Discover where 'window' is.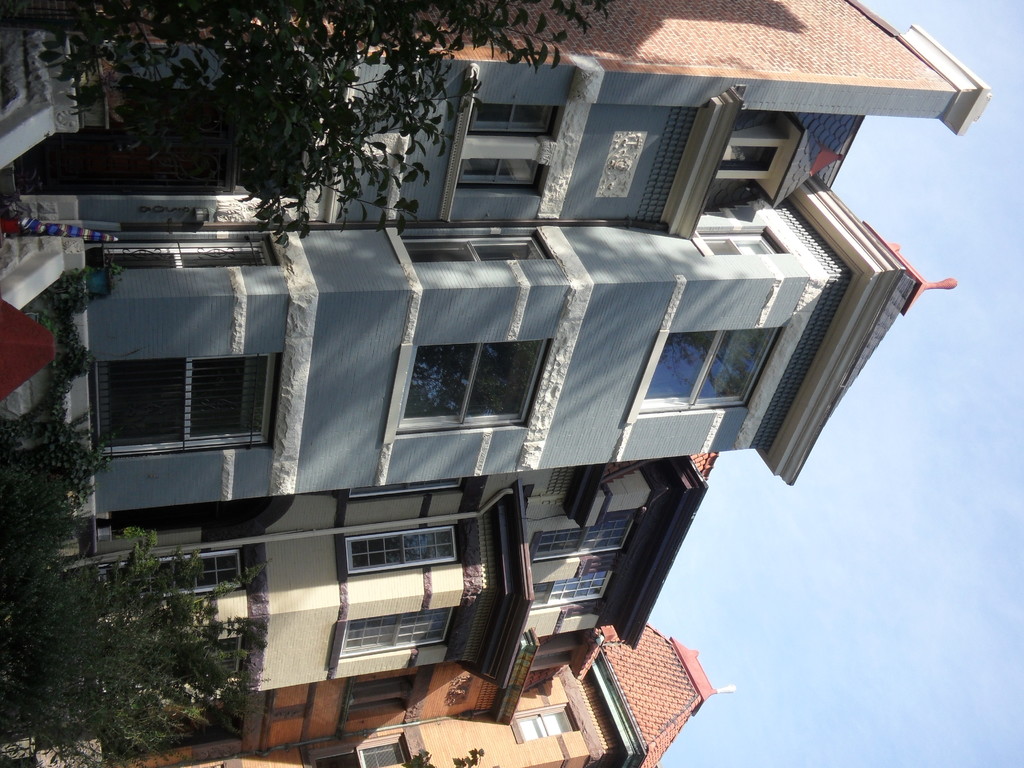
Discovered at x1=637 y1=329 x2=787 y2=415.
